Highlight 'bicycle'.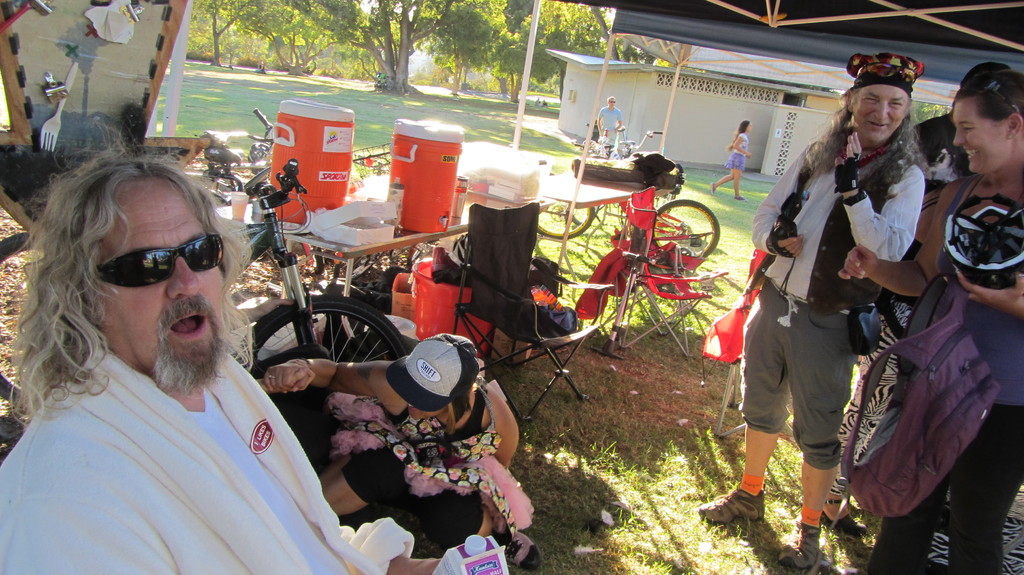
Highlighted region: (184,143,328,304).
